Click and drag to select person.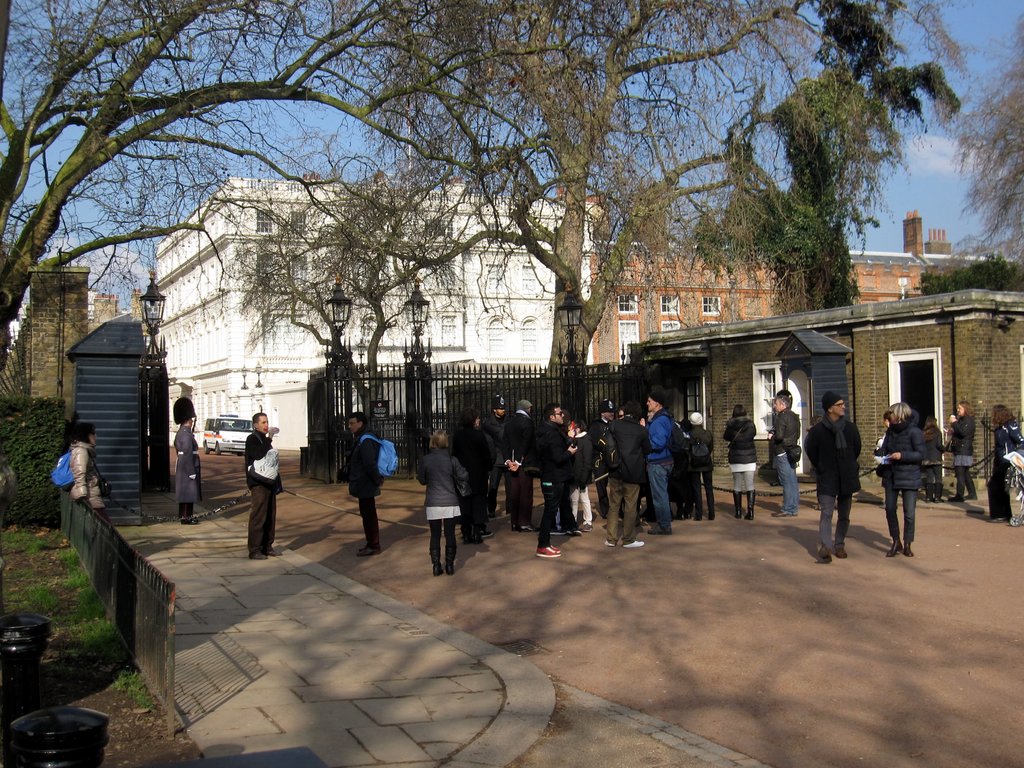
Selection: <box>417,430,465,576</box>.
